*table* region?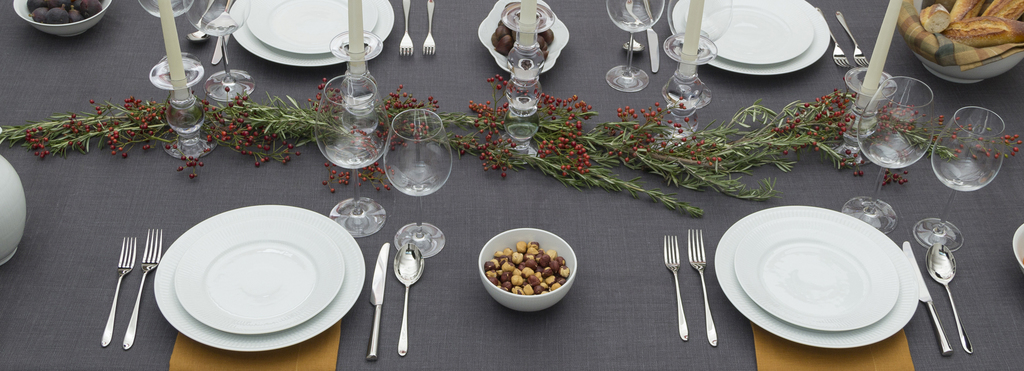
(x1=0, y1=2, x2=1023, y2=370)
